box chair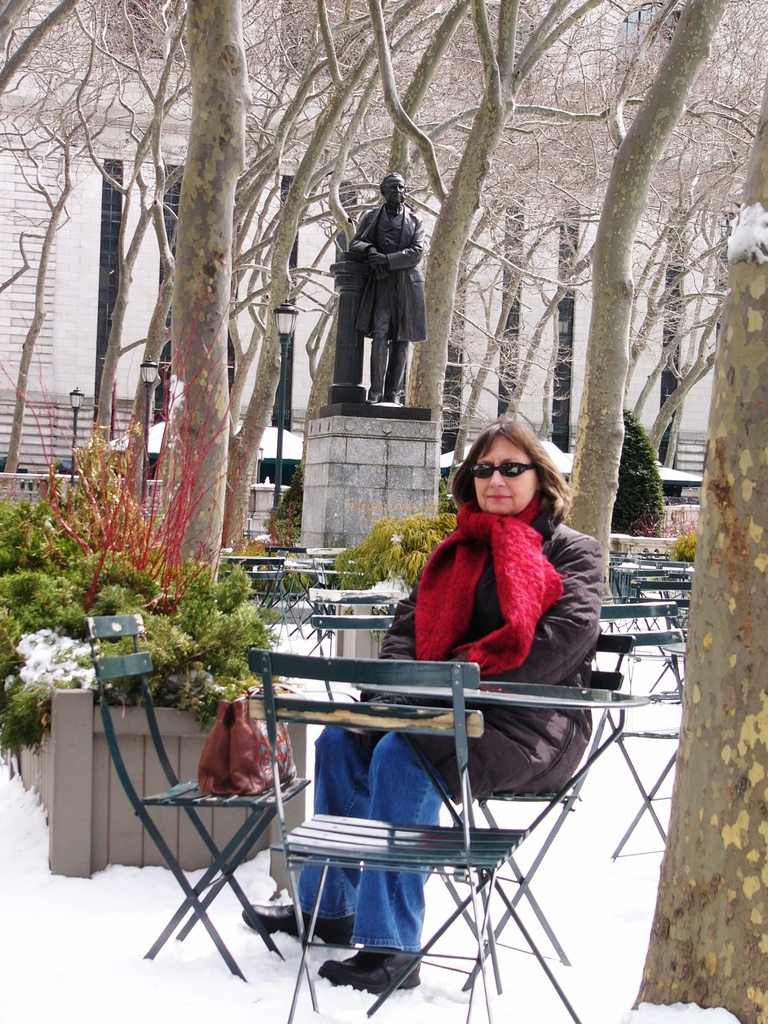
Rect(637, 552, 674, 636)
